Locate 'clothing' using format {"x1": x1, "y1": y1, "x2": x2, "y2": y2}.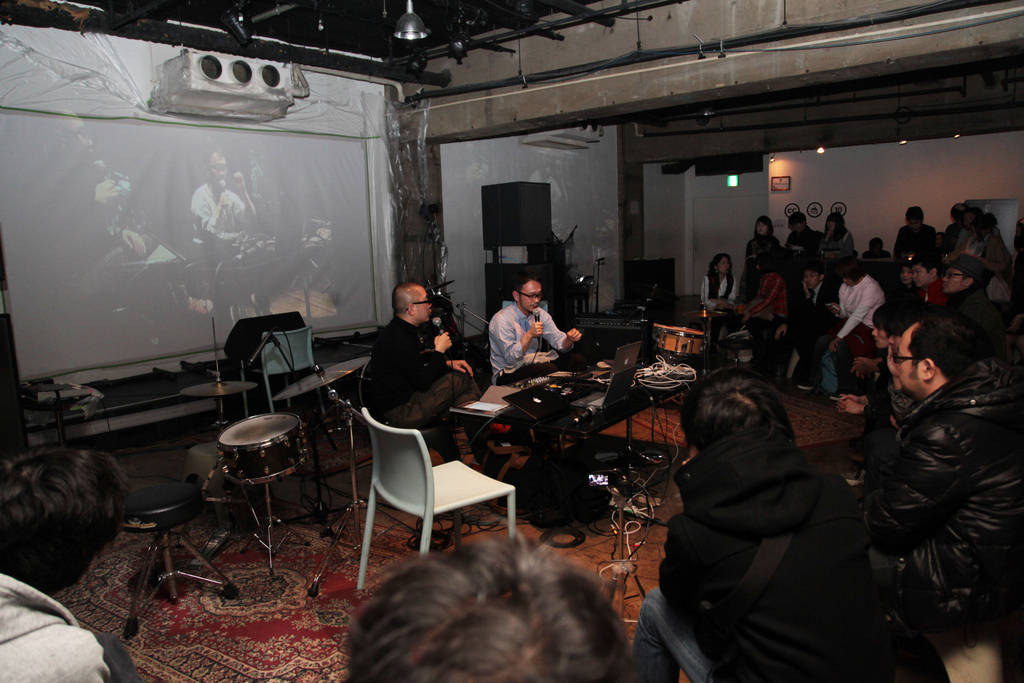
{"x1": 370, "y1": 317, "x2": 474, "y2": 439}.
